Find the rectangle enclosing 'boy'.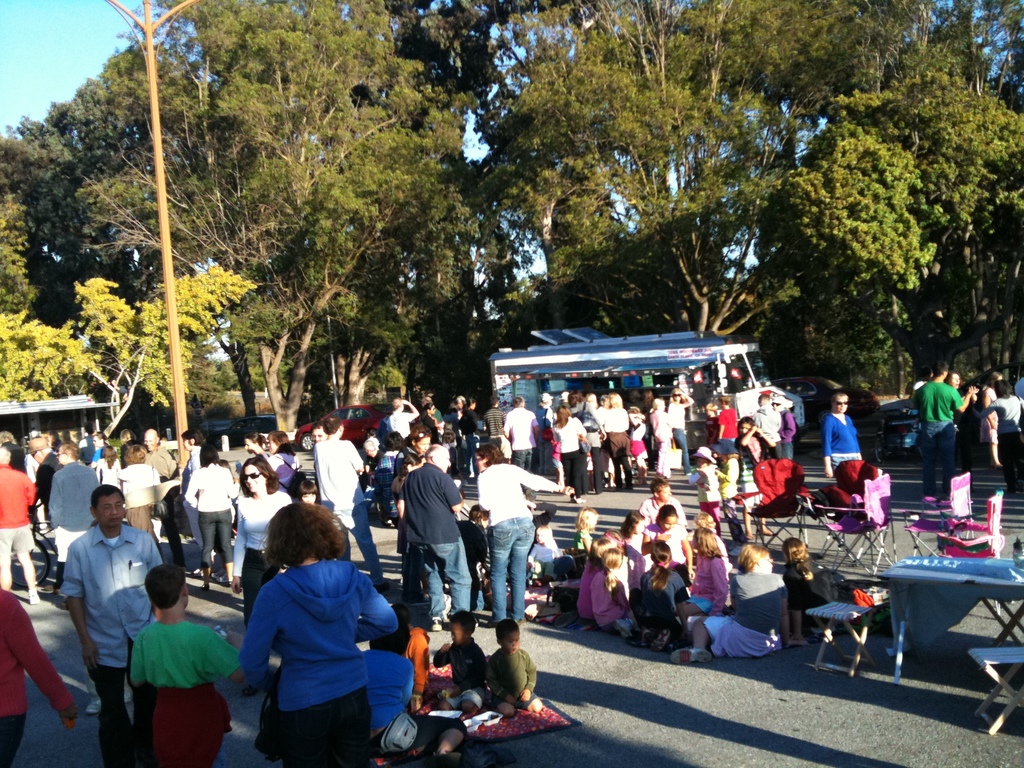
<bbox>82, 430, 111, 472</bbox>.
